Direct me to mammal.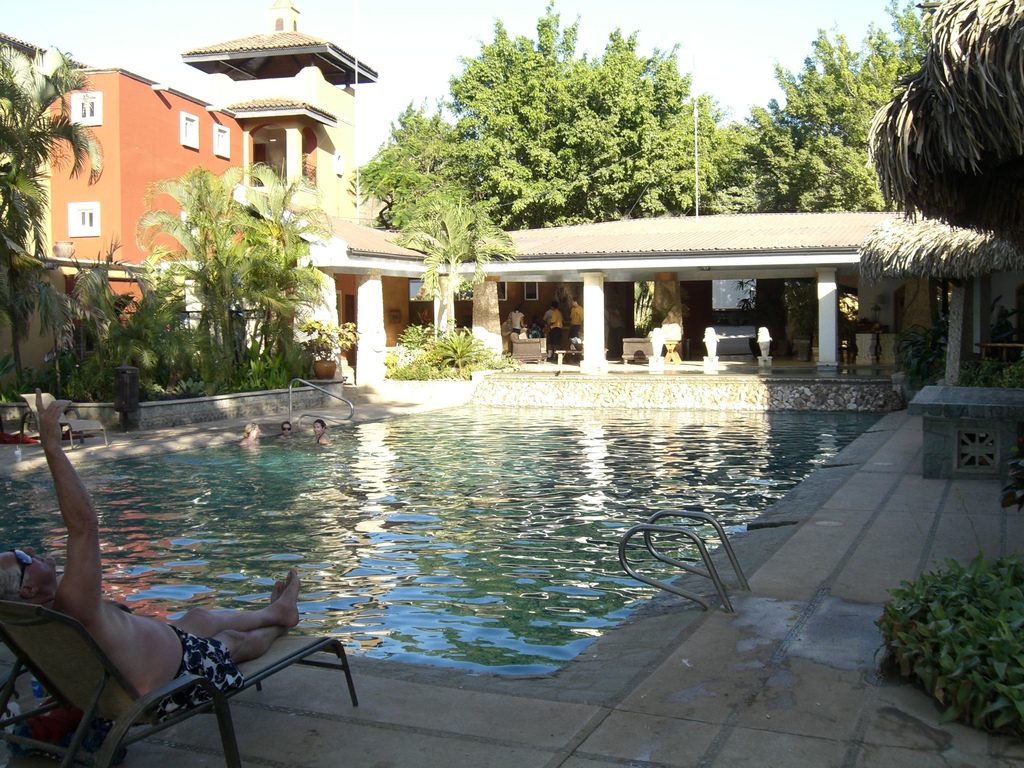
Direction: pyautogui.locateOnScreen(238, 422, 260, 445).
